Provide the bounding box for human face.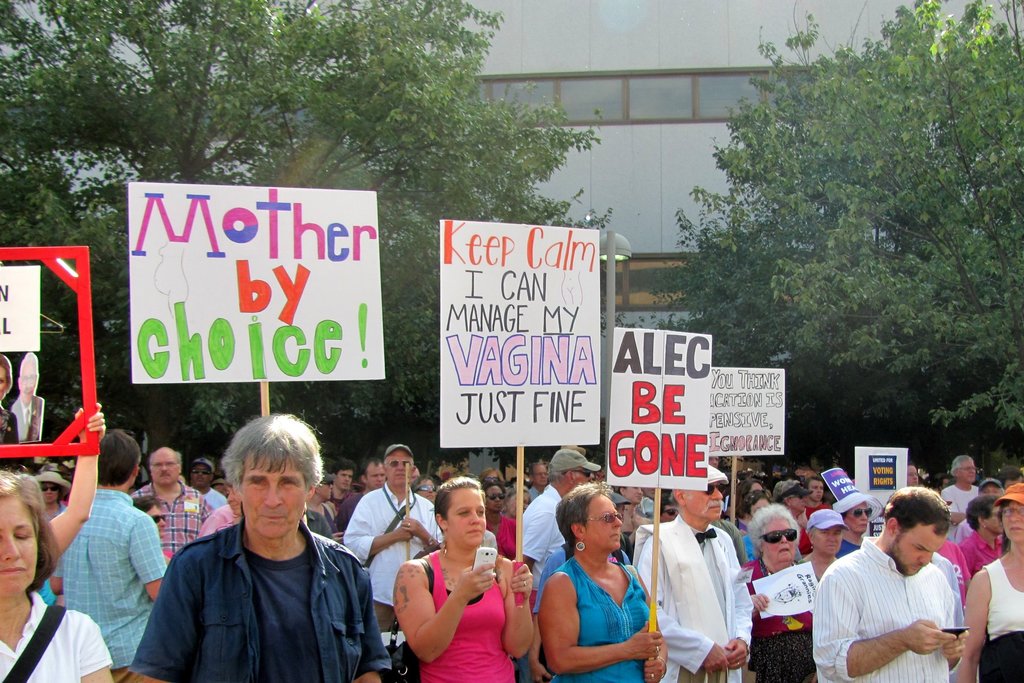
rect(0, 502, 40, 593).
